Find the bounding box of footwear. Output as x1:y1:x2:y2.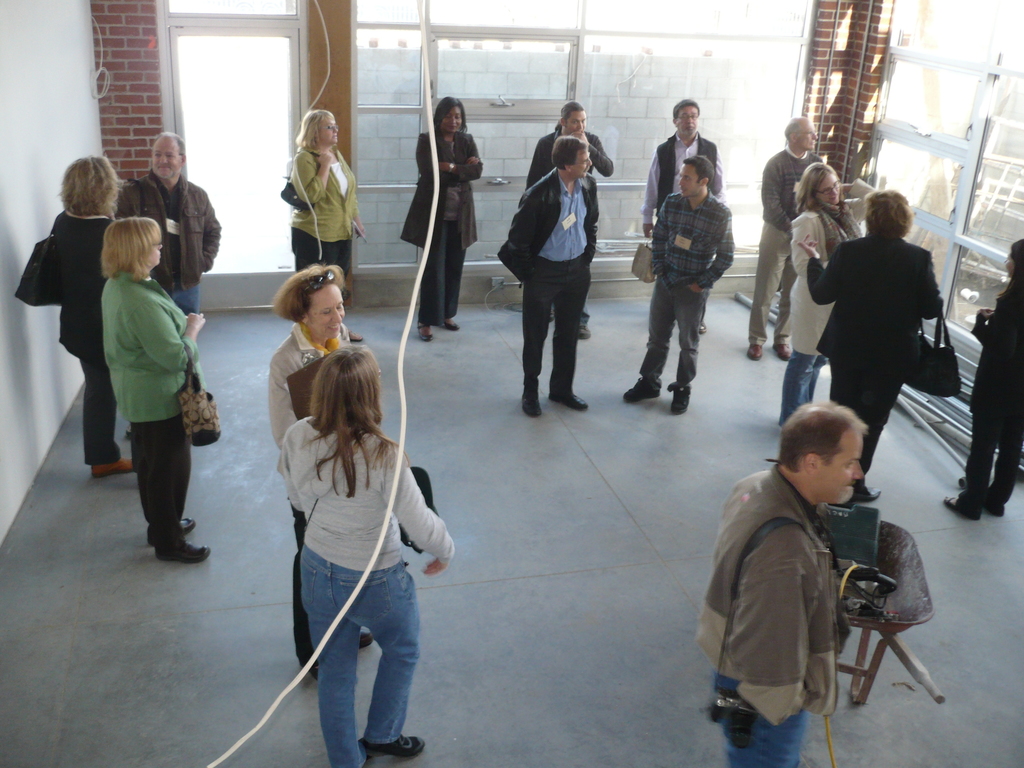
746:344:763:364.
